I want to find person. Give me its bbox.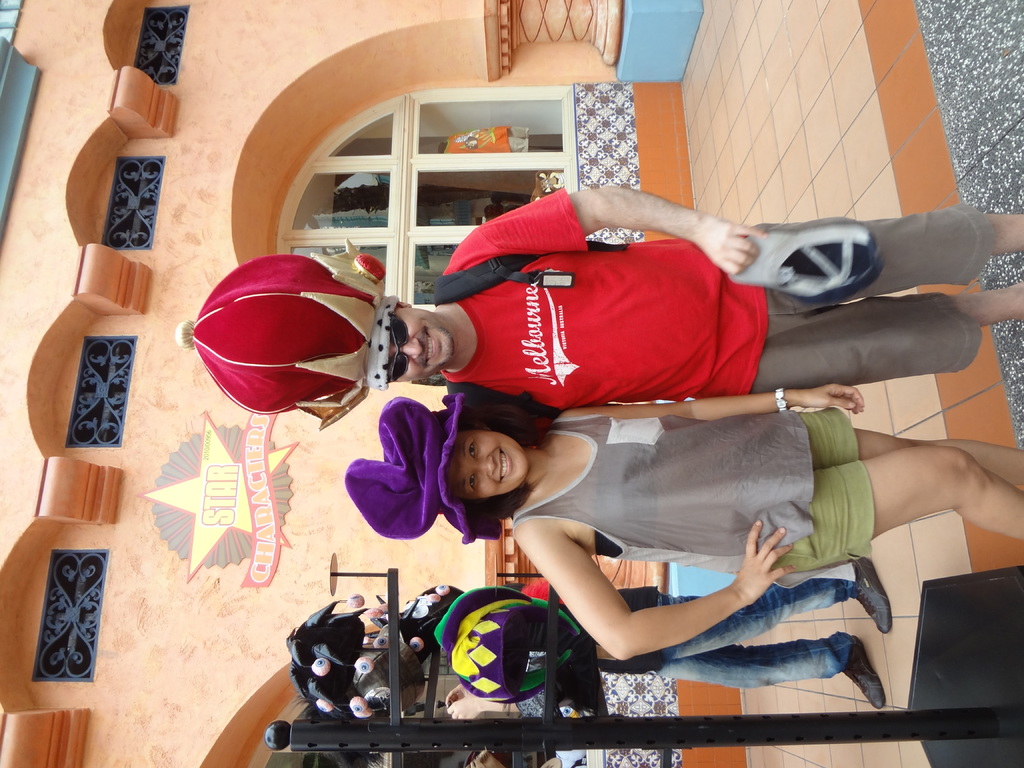
box(365, 183, 1023, 379).
